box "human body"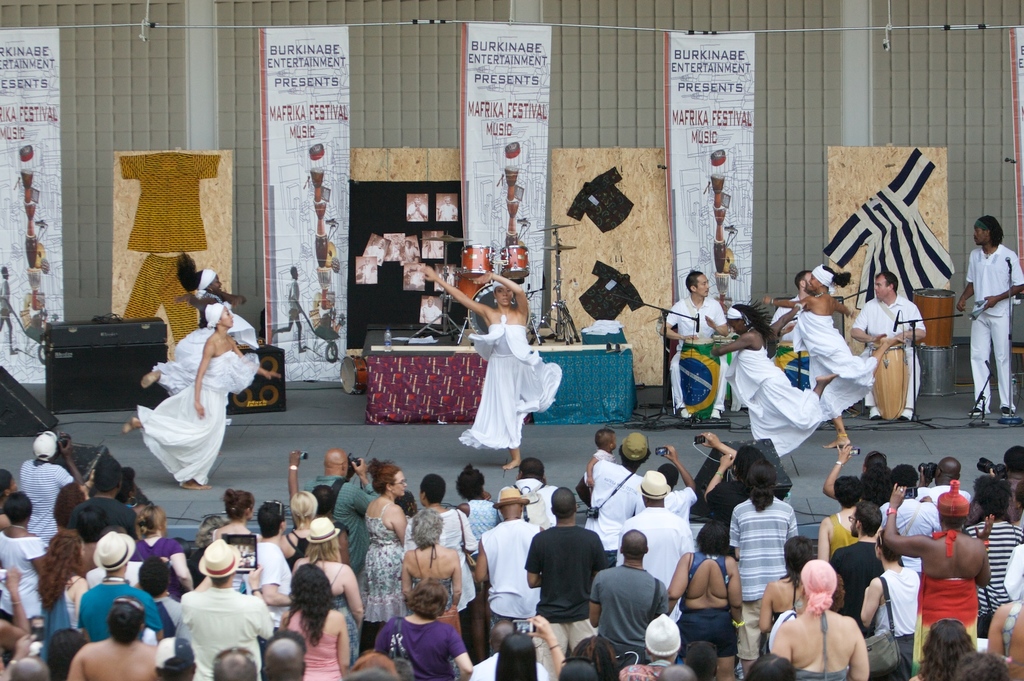
Rect(663, 271, 737, 422)
